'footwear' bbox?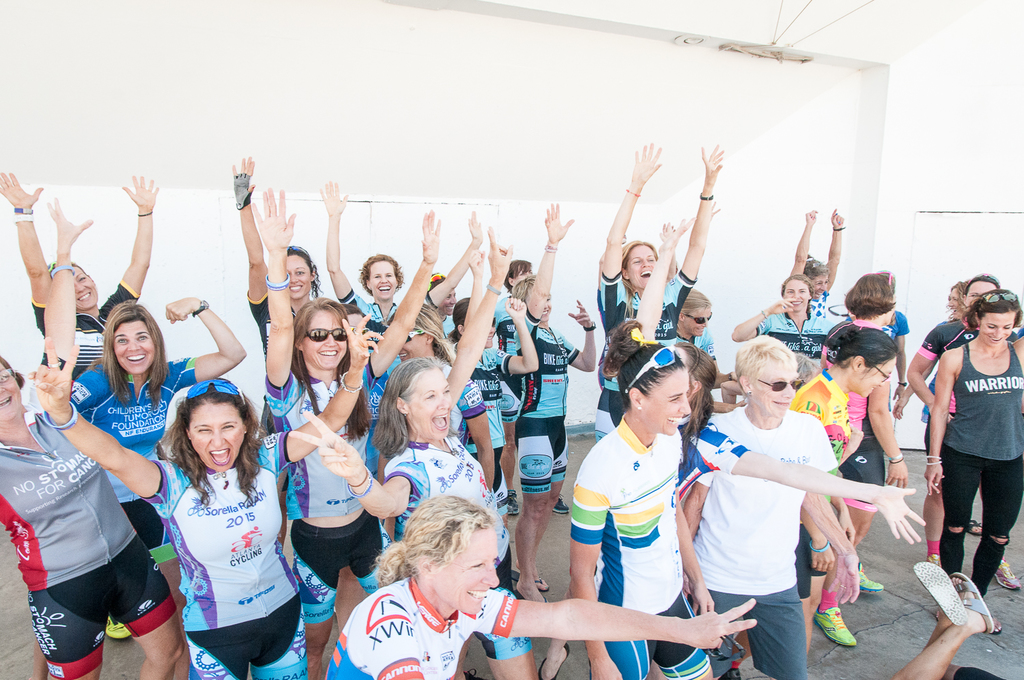
967,516,993,539
